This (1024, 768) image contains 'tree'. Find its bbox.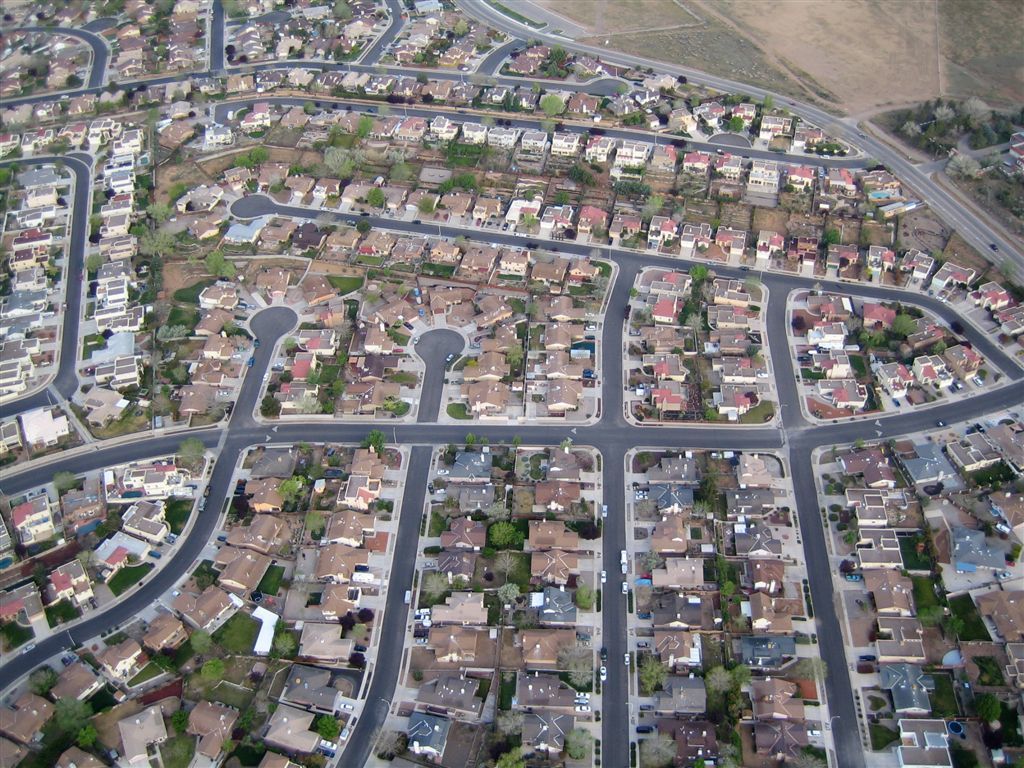
(x1=156, y1=325, x2=189, y2=338).
